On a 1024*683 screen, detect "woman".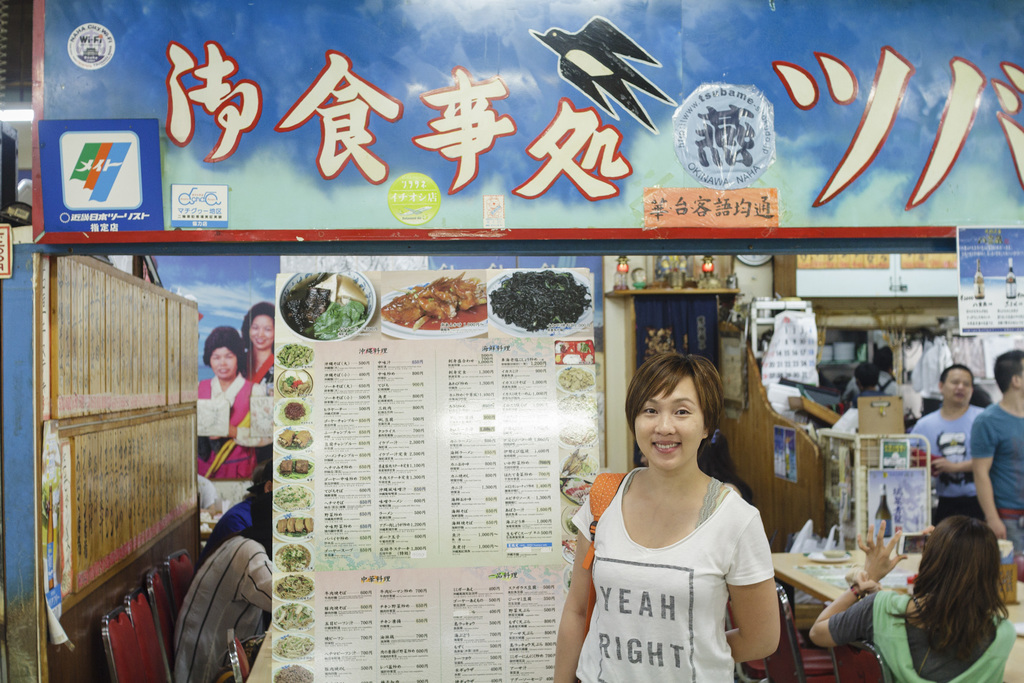
<region>806, 516, 1020, 682</region>.
